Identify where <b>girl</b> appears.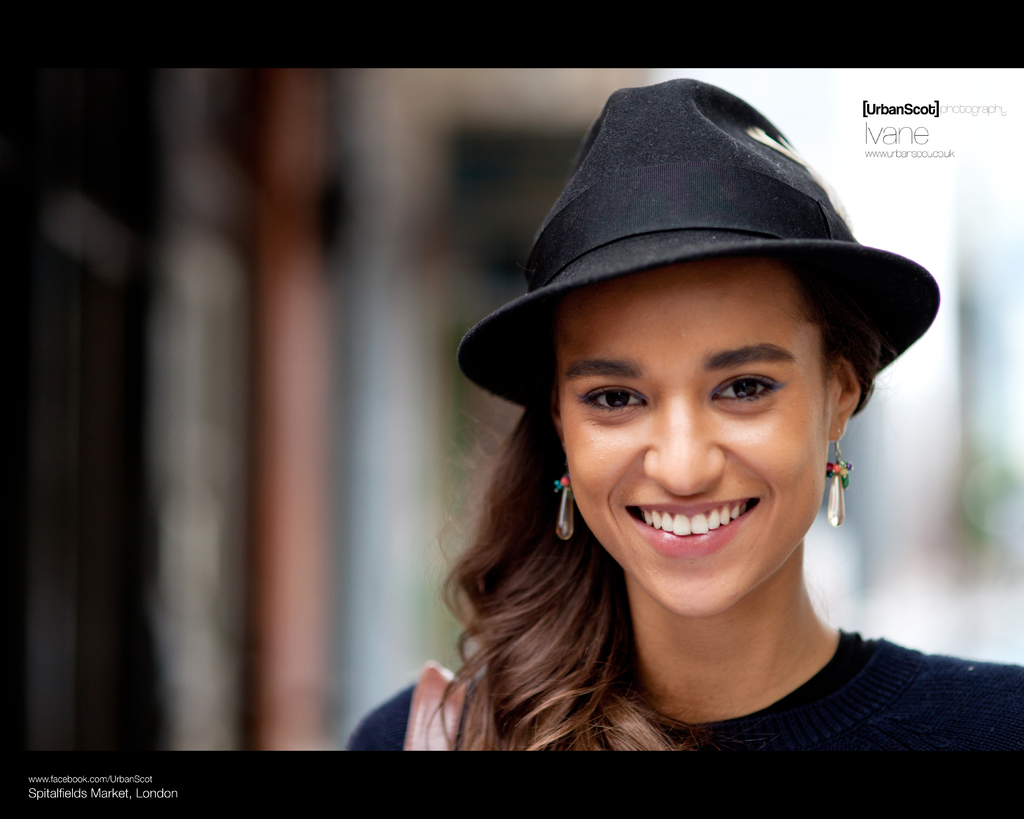
Appears at rect(346, 77, 1023, 752).
